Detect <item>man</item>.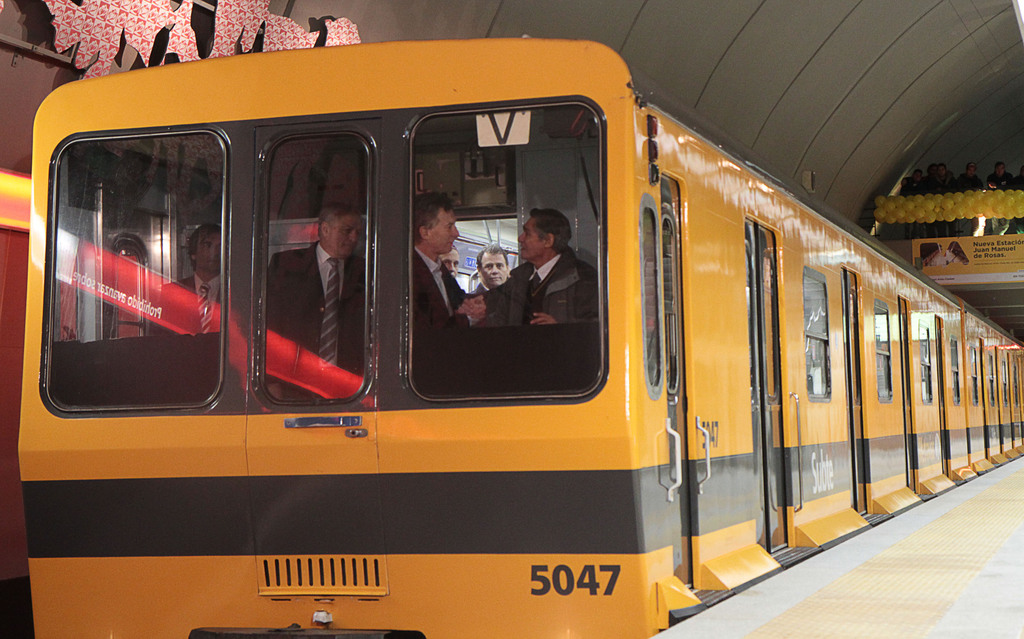
Detected at region(150, 228, 230, 337).
